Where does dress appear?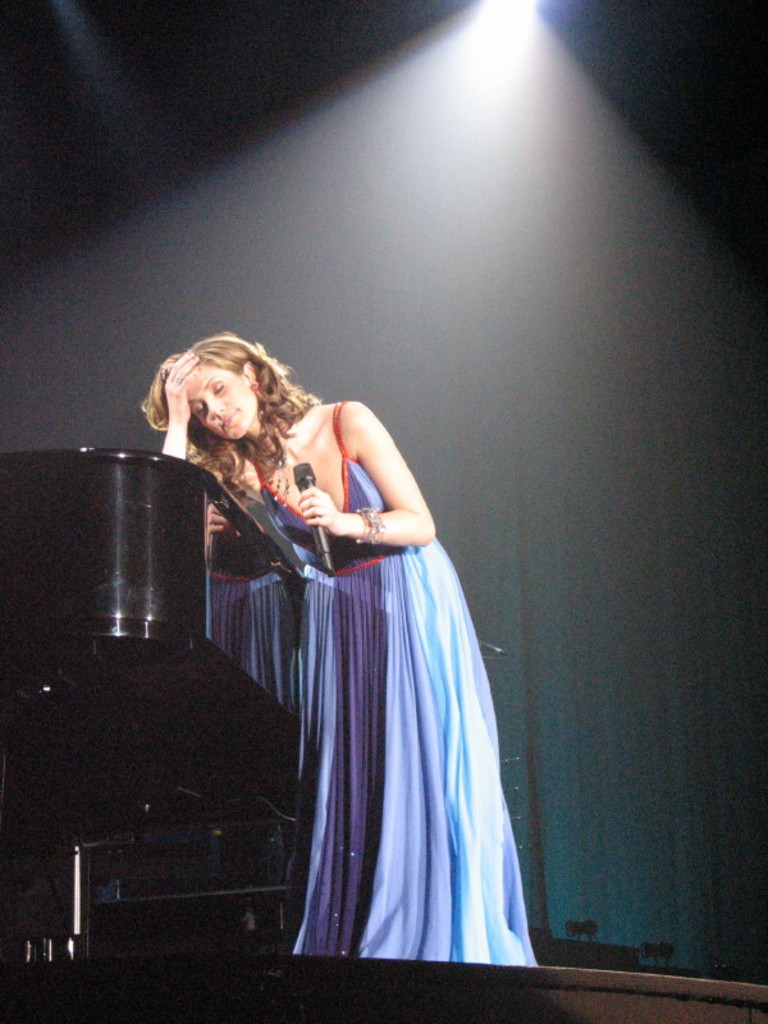
Appears at 210/521/311/708.
